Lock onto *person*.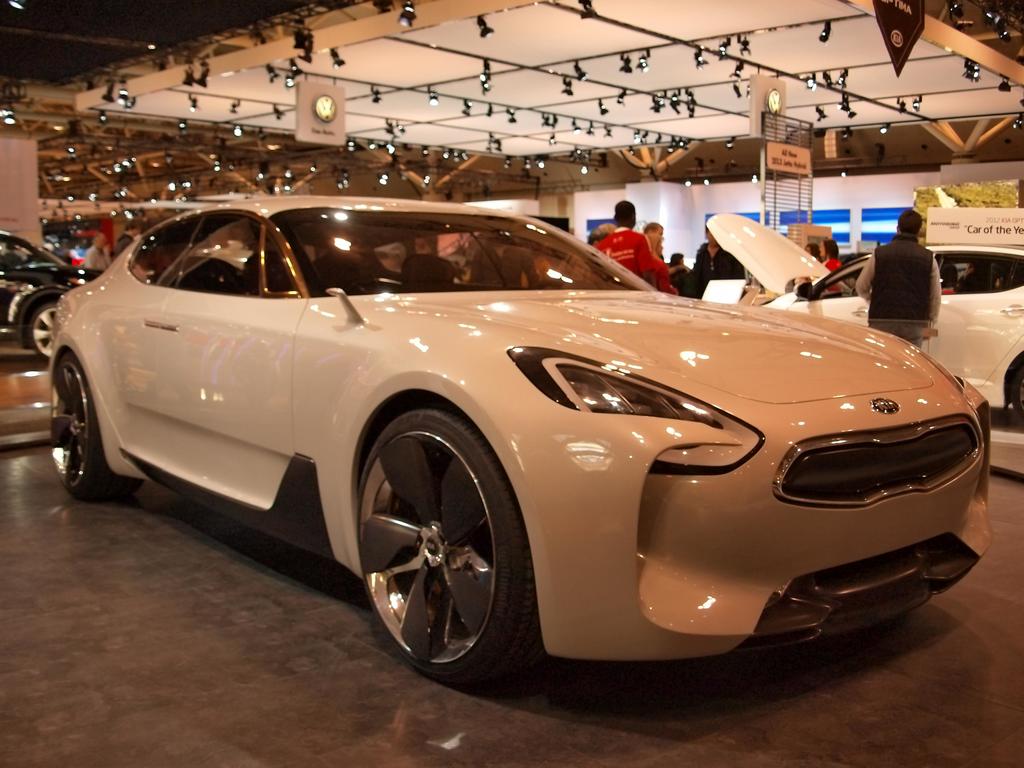
Locked: BBox(598, 202, 659, 293).
